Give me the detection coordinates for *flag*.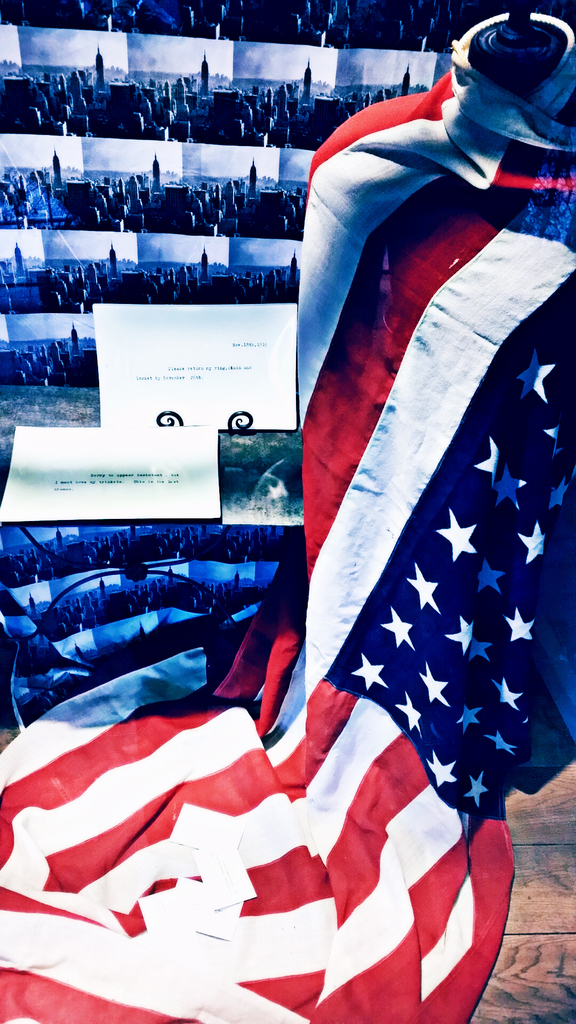
rect(0, 12, 575, 1023).
